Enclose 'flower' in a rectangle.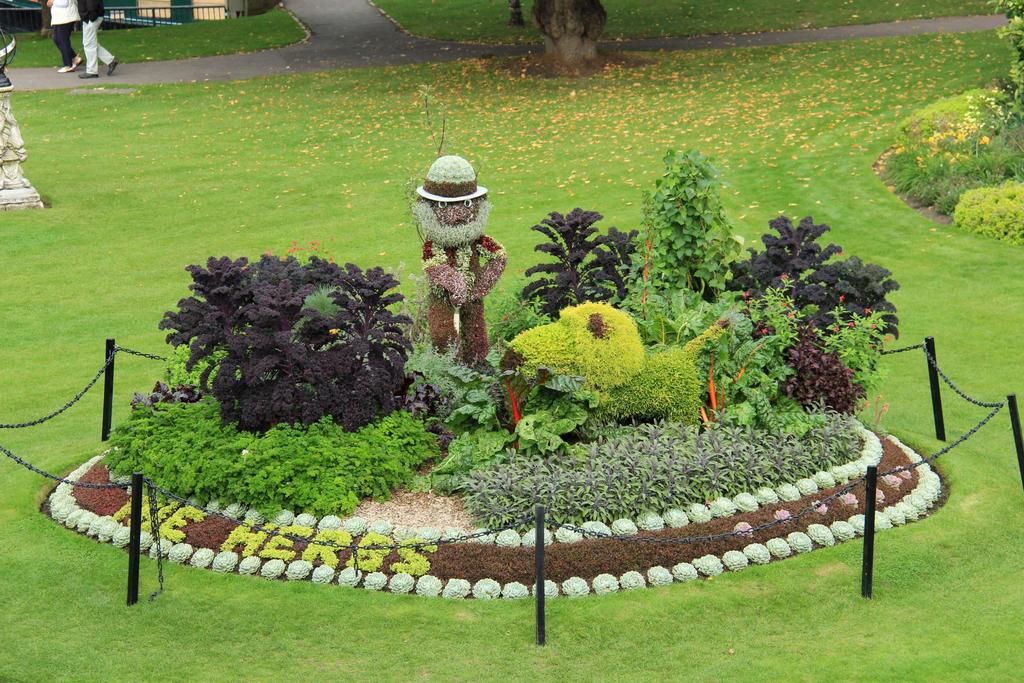
crop(885, 333, 893, 342).
